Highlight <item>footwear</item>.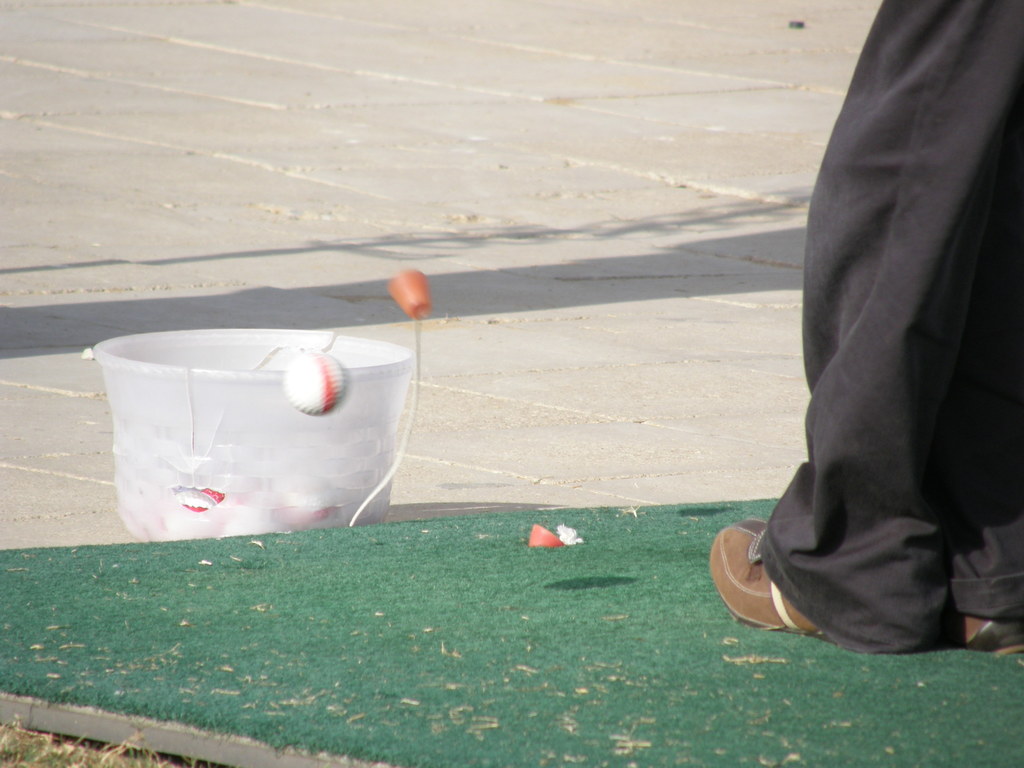
Highlighted region: [x1=940, y1=609, x2=1023, y2=657].
